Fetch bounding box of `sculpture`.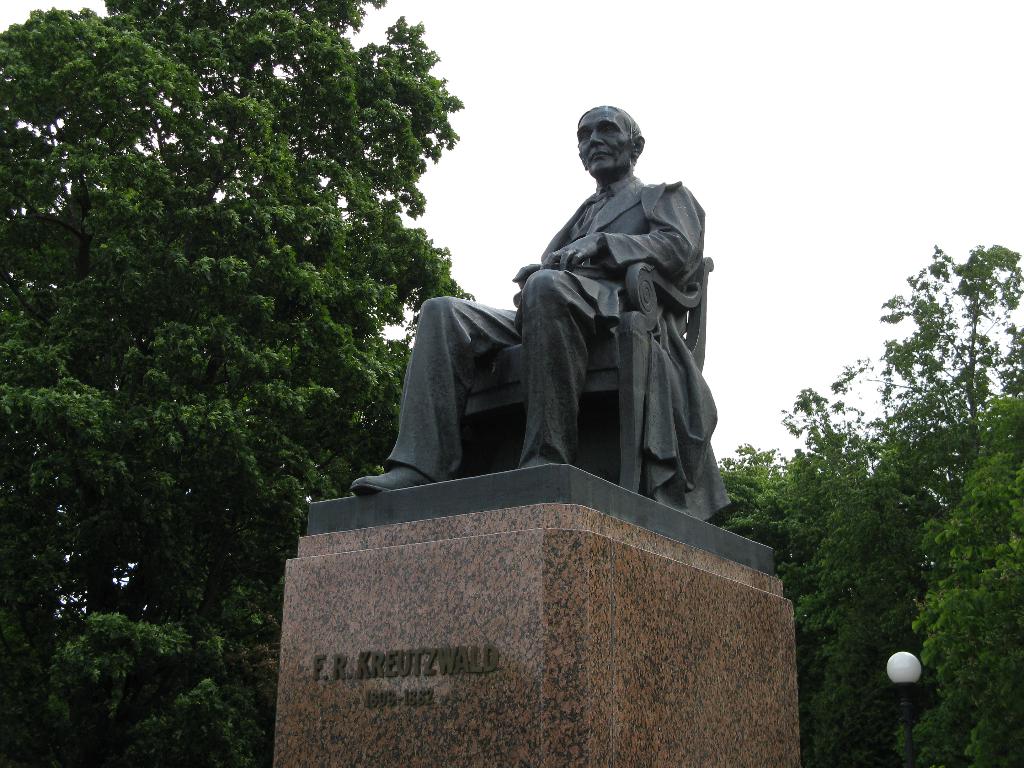
Bbox: [left=363, top=106, right=749, bottom=529].
